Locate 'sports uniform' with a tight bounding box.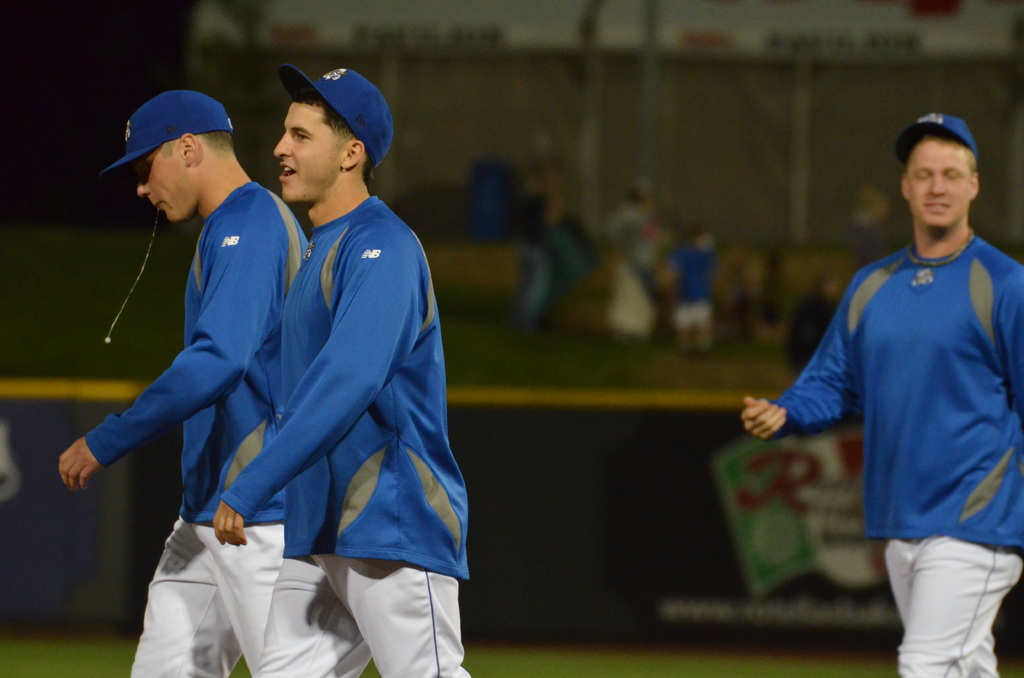
<region>675, 241, 712, 354</region>.
